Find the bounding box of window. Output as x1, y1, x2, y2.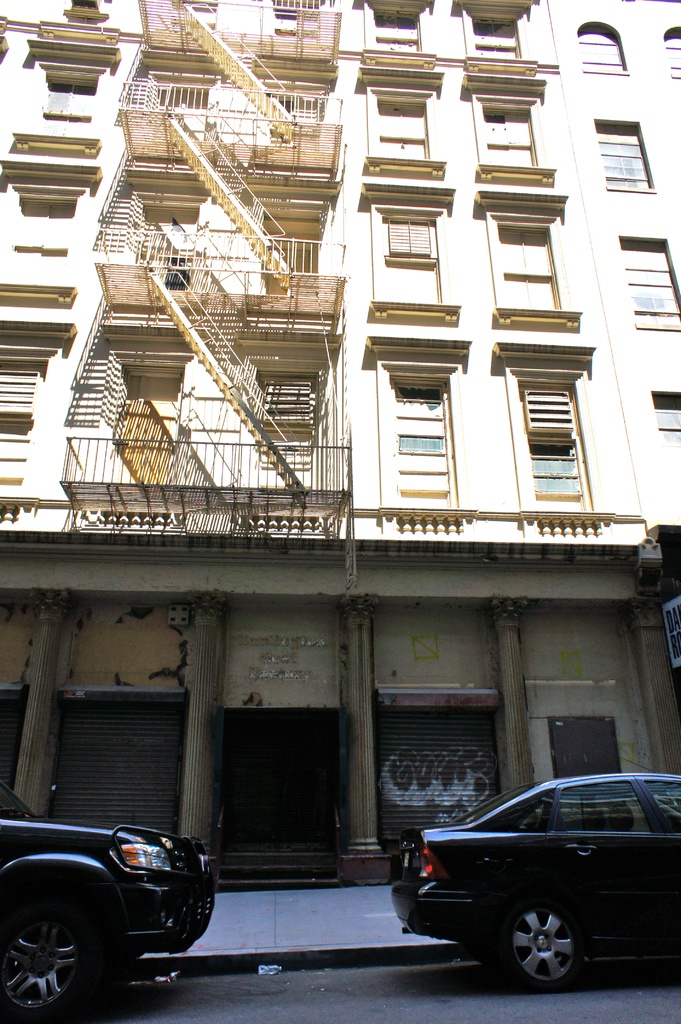
397, 379, 453, 491.
